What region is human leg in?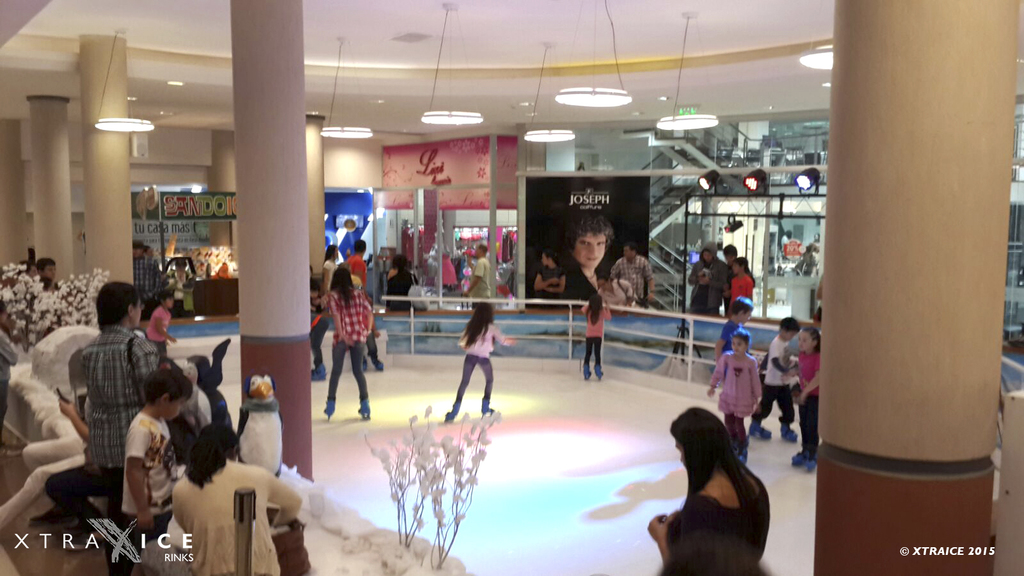
349/340/367/415.
